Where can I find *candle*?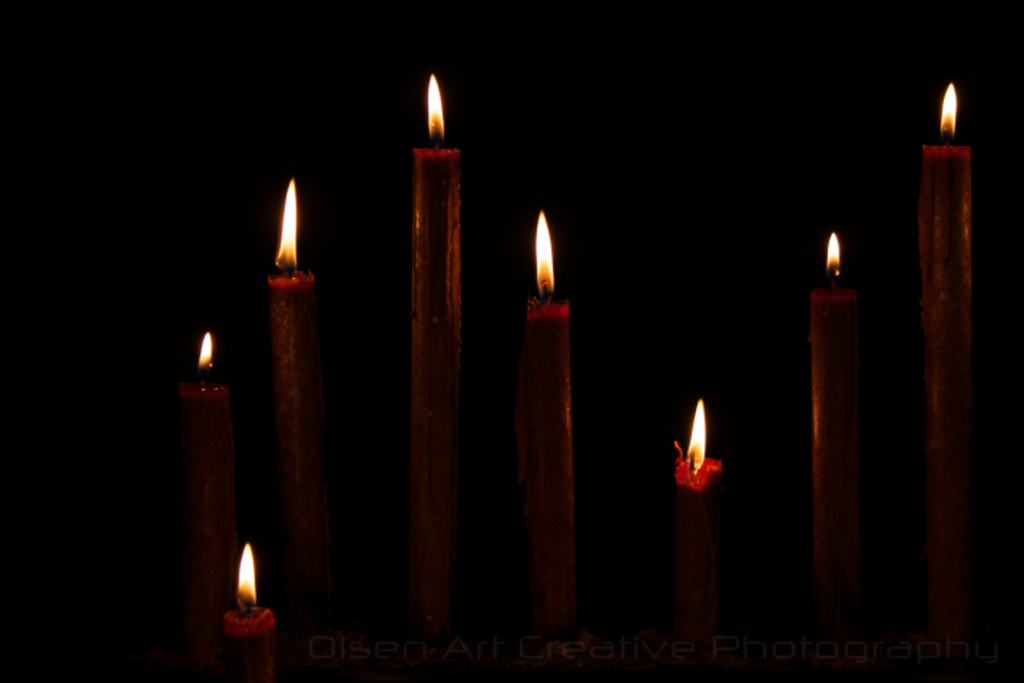
You can find it at pyautogui.locateOnScreen(415, 70, 460, 682).
